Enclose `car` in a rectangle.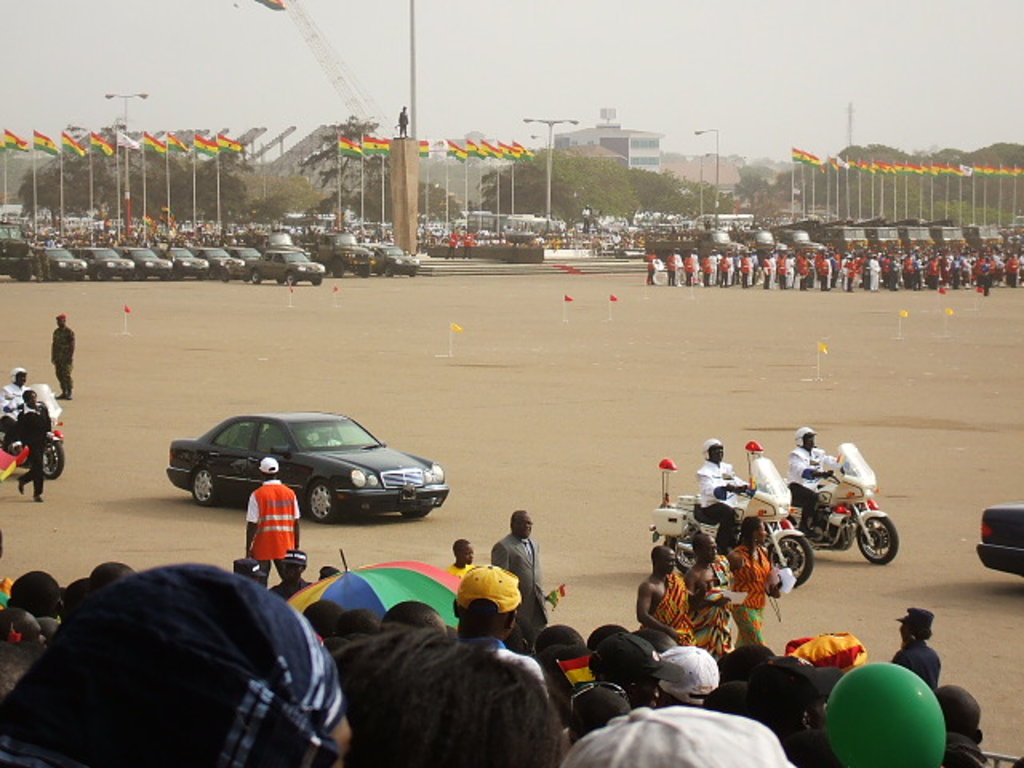
[190,246,238,275].
